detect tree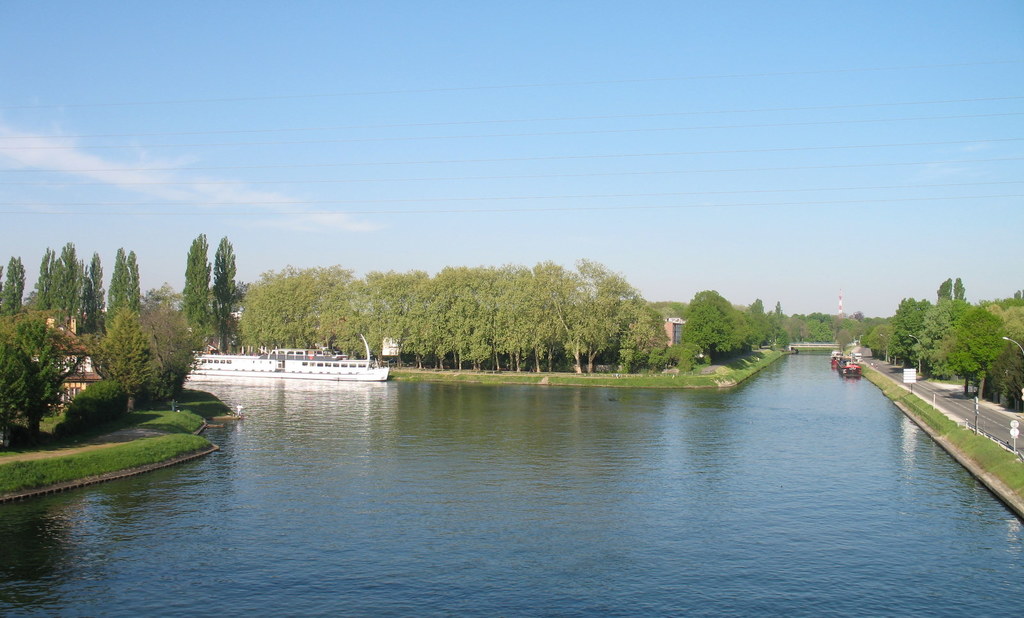
<region>676, 285, 737, 371</region>
